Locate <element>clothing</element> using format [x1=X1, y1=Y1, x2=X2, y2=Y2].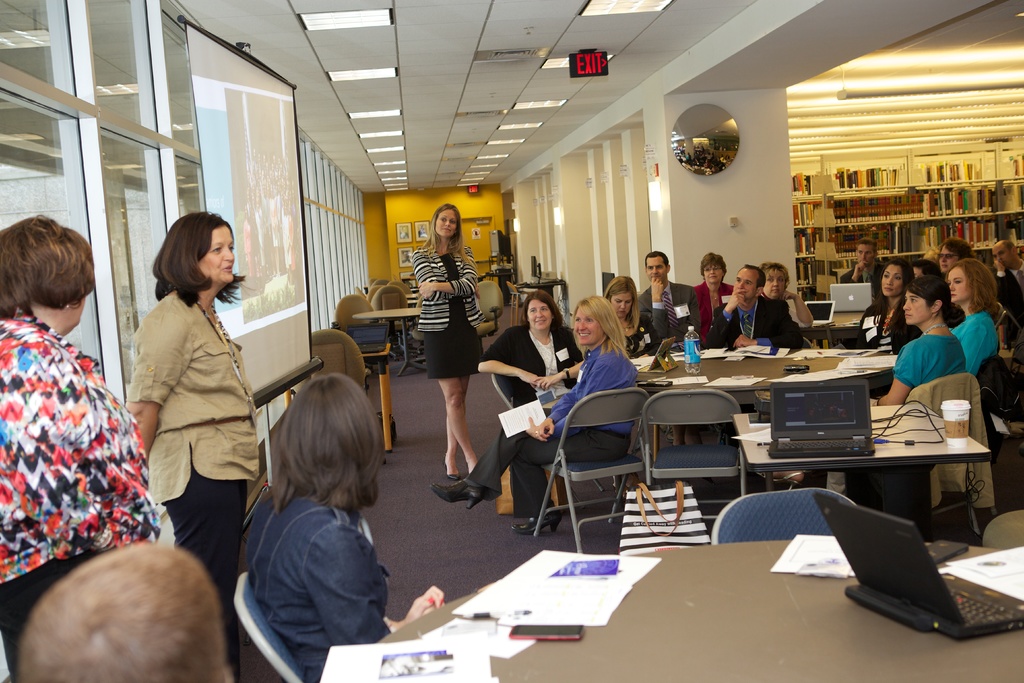
[x1=474, y1=350, x2=637, y2=533].
